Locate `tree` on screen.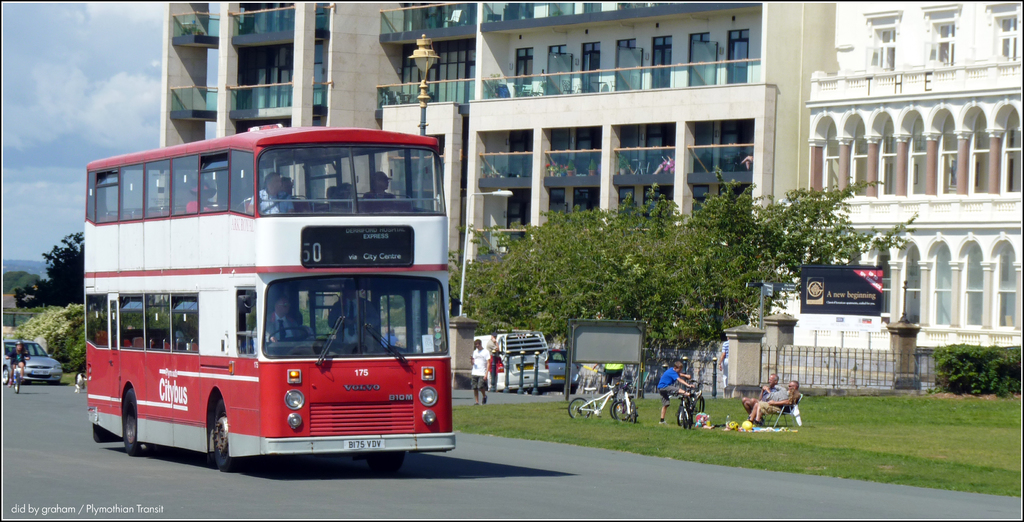
On screen at 18:297:99:377.
